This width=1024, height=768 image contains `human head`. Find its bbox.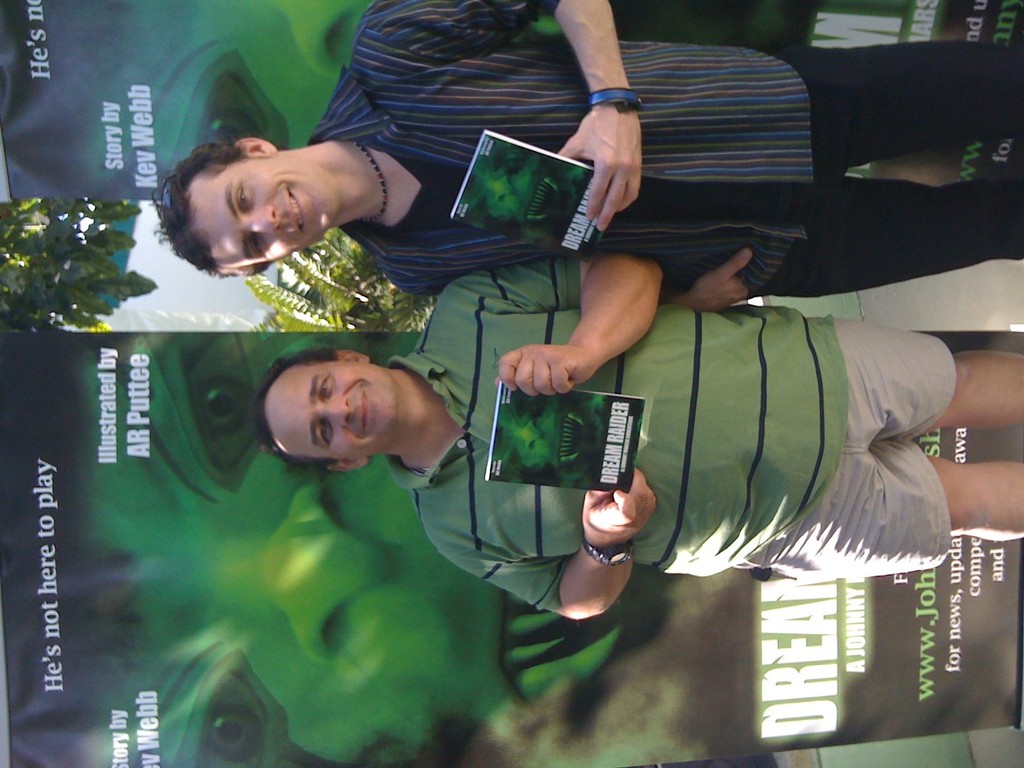
bbox=(244, 343, 434, 460).
